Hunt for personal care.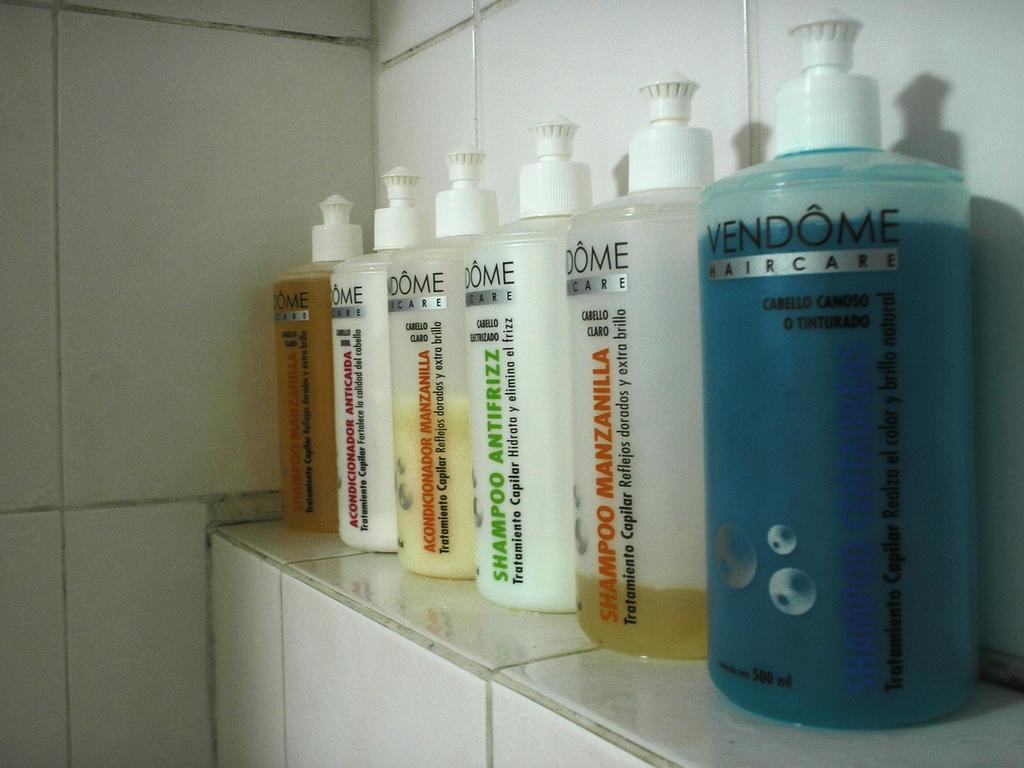
Hunted down at (268,192,364,532).
